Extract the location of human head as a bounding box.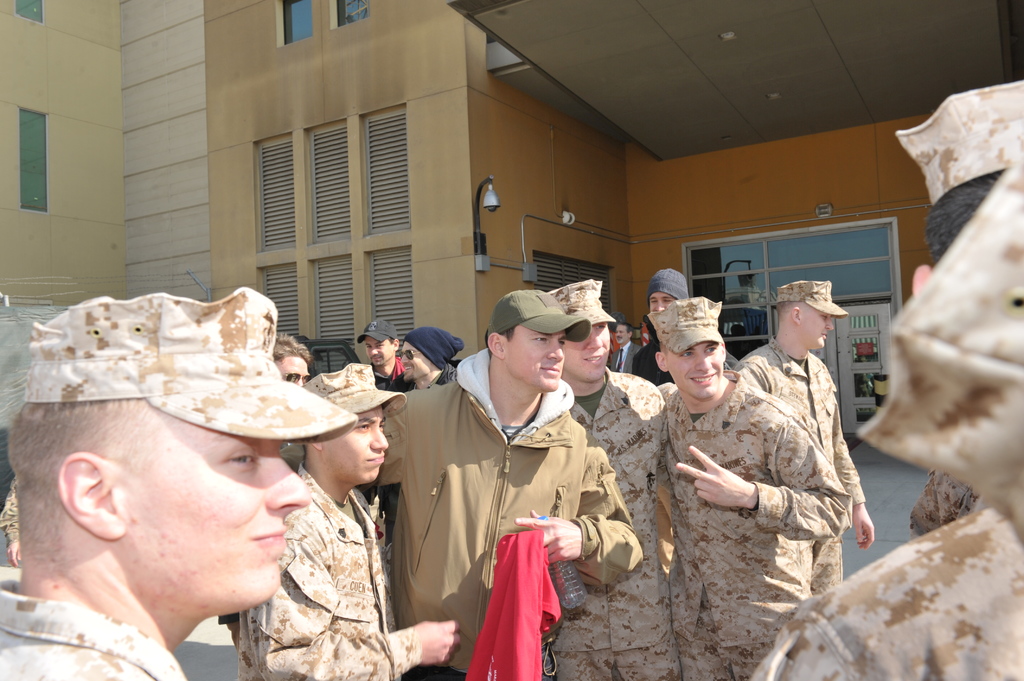
(614,319,638,346).
